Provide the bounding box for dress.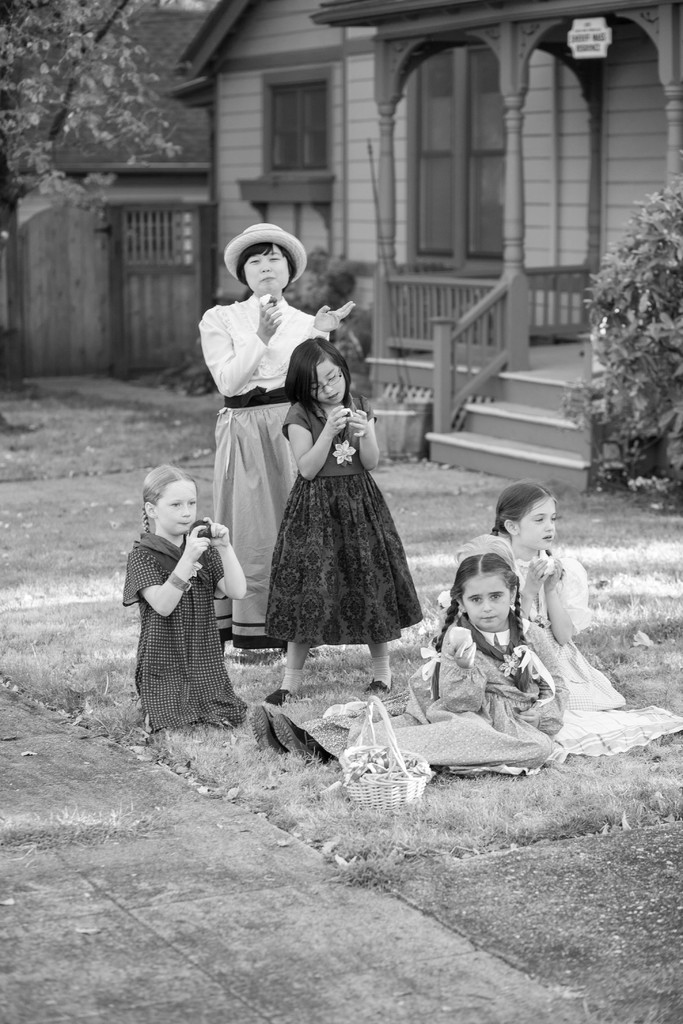
{"x1": 263, "y1": 405, "x2": 421, "y2": 643}.
